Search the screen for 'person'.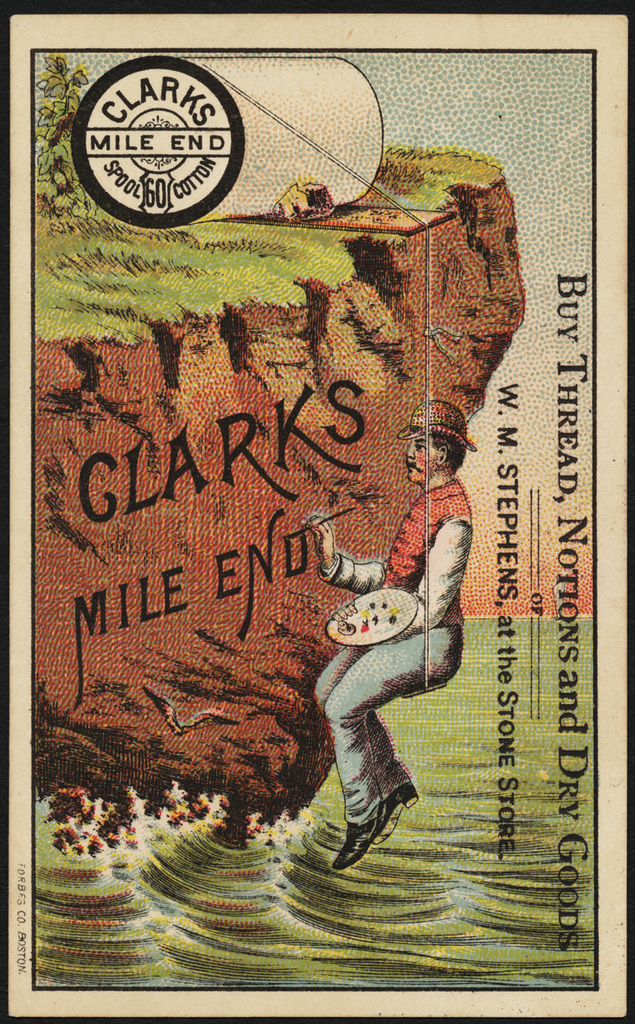
Found at (left=306, top=397, right=479, bottom=870).
